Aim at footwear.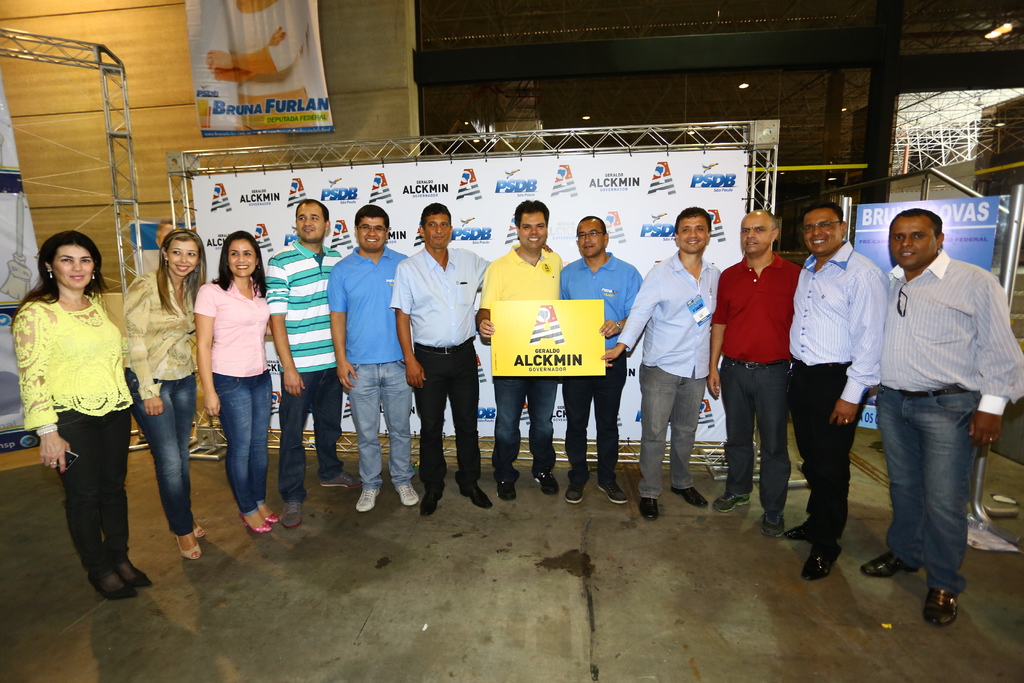
Aimed at locate(495, 473, 517, 502).
